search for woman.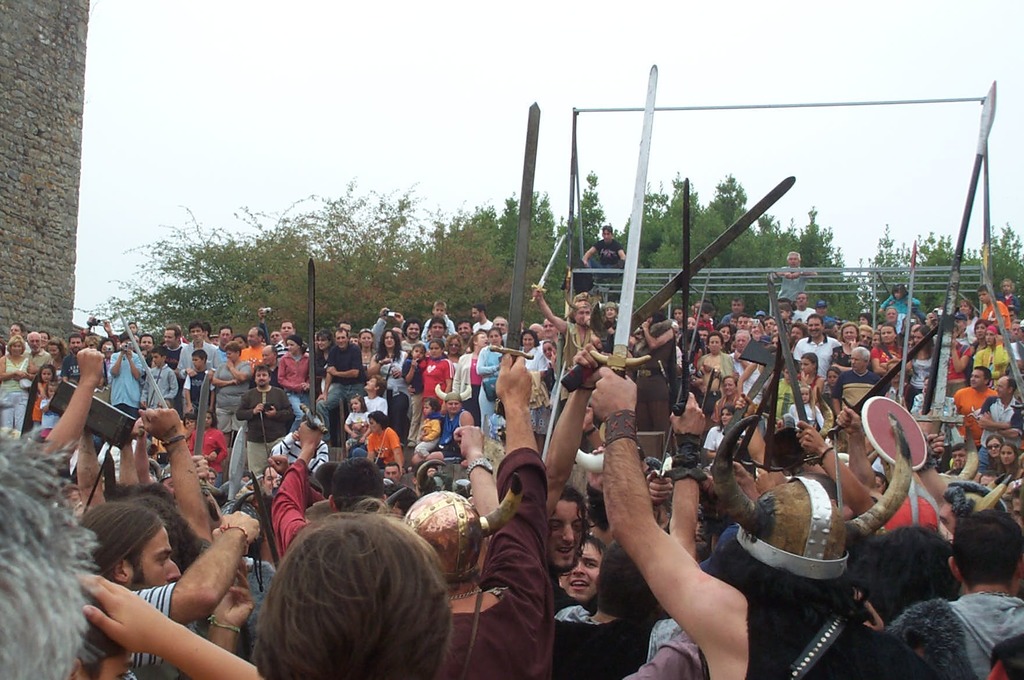
Found at locate(698, 405, 743, 458).
